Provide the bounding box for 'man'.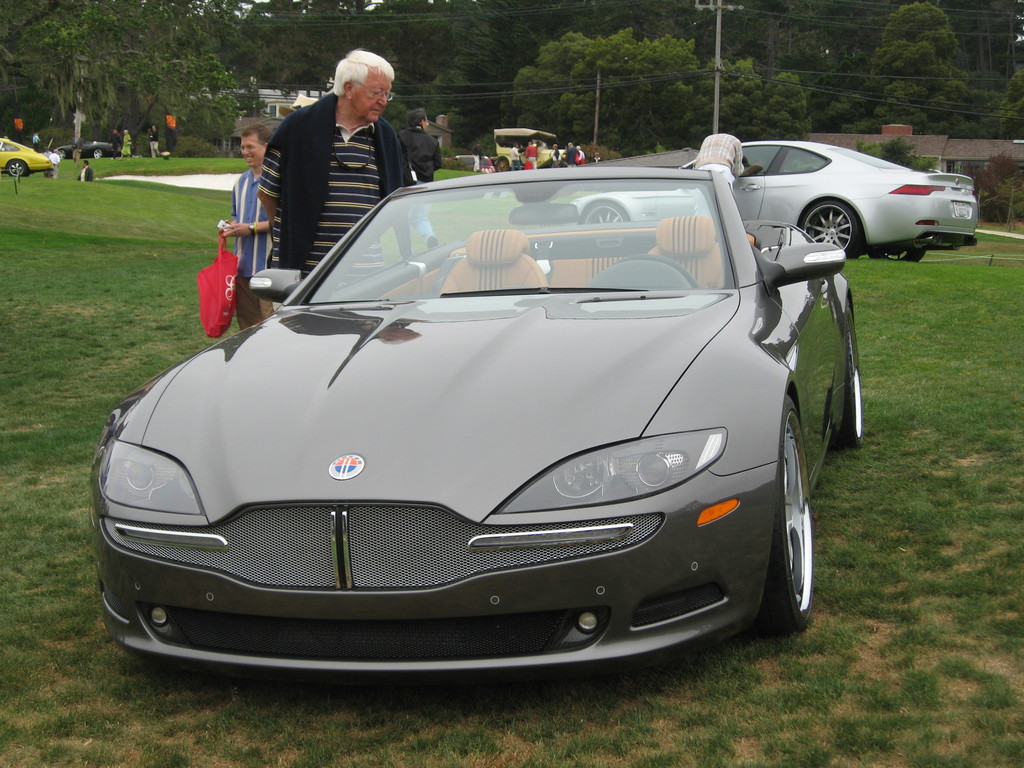
box=[509, 142, 521, 172].
